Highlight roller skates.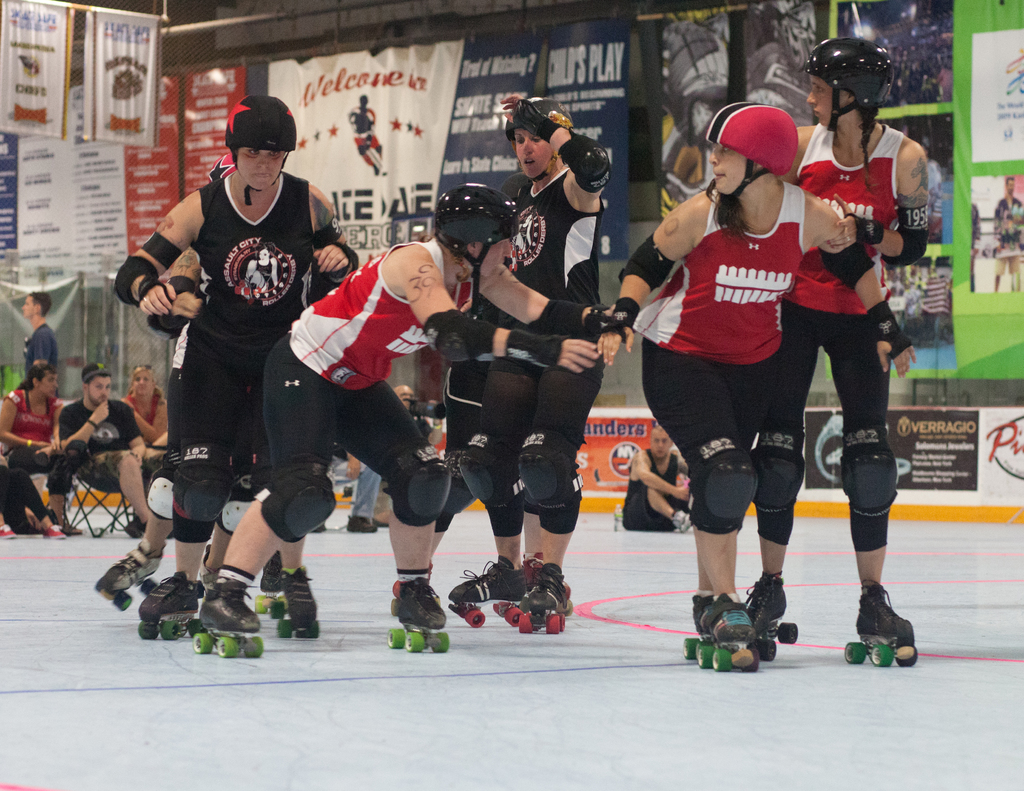
Highlighted region: x1=451 y1=559 x2=532 y2=624.
